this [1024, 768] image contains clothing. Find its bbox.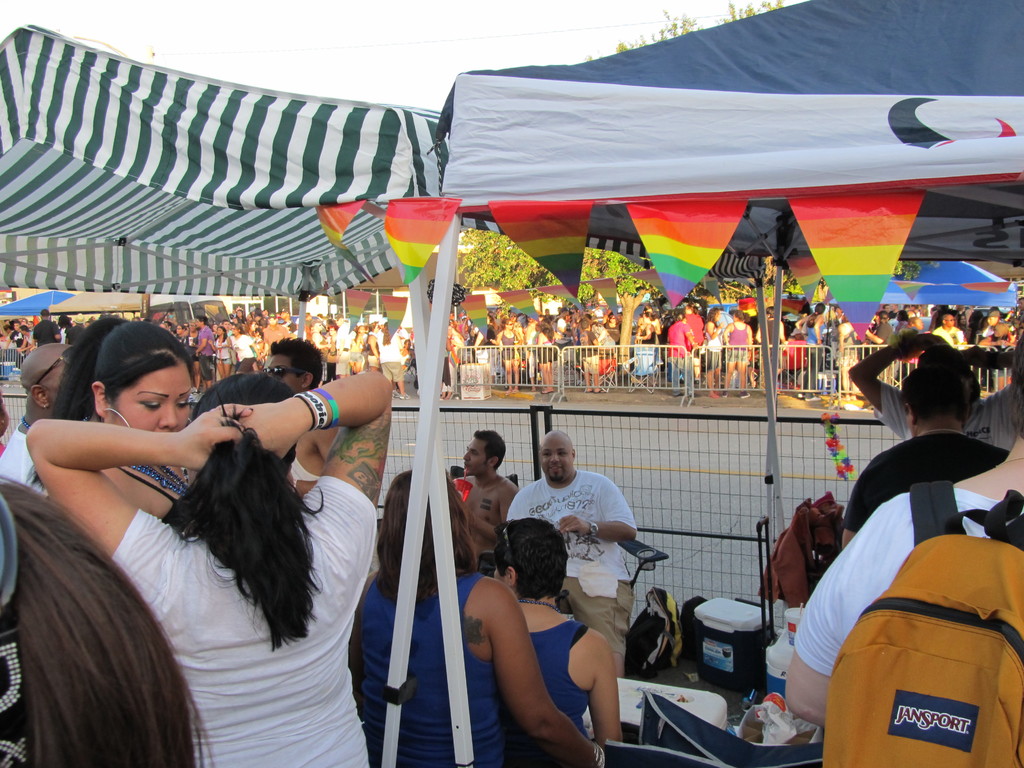
l=724, t=328, r=747, b=363.
